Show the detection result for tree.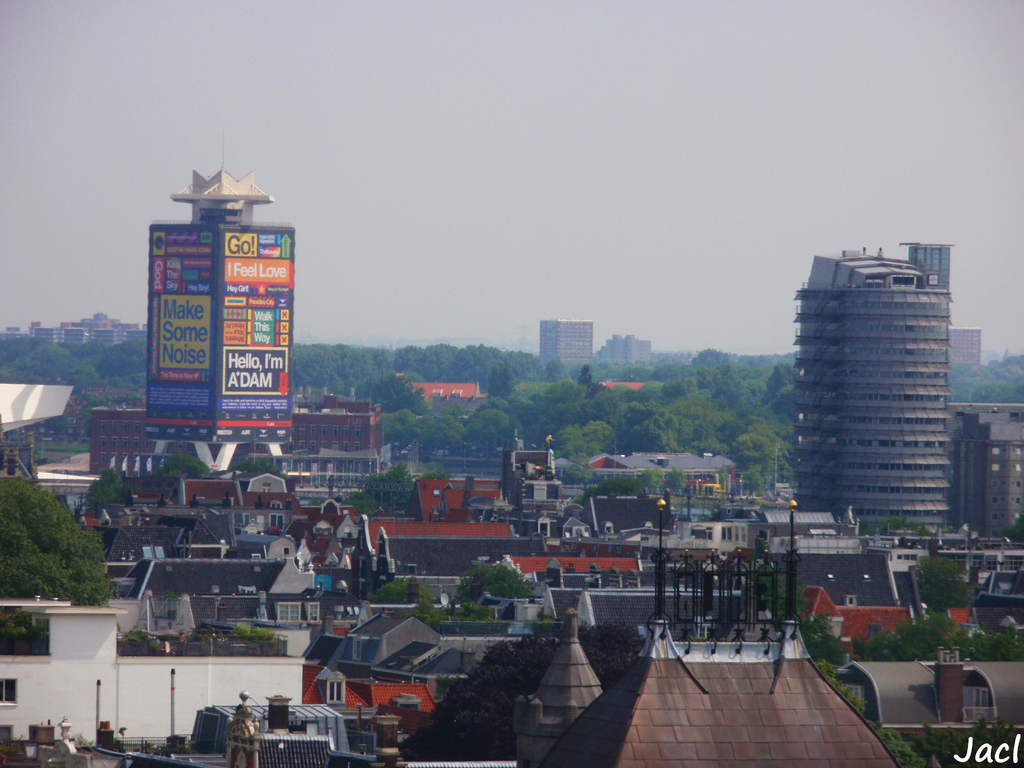
938:709:1023:767.
